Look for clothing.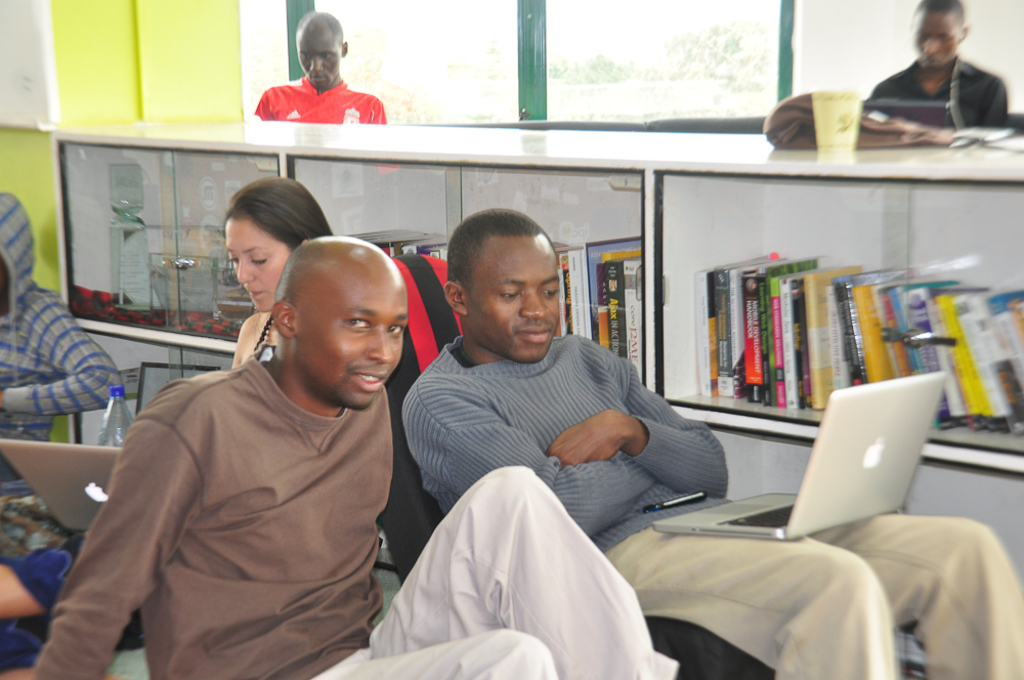
Found: (x1=259, y1=58, x2=386, y2=121).
